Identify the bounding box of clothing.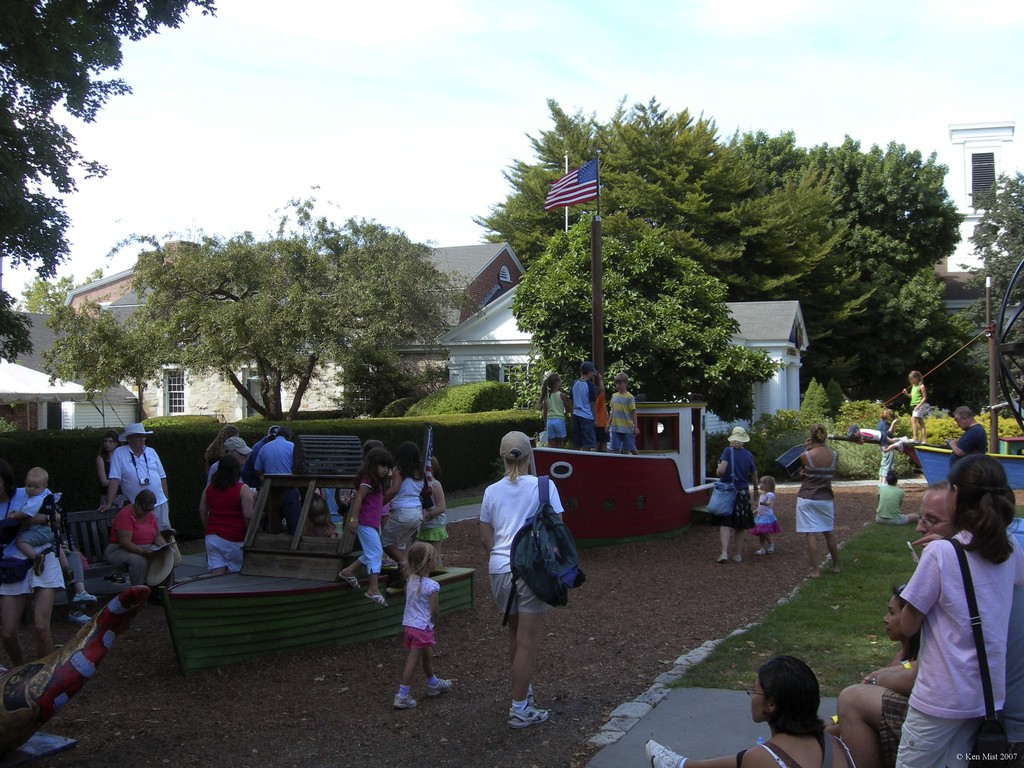
bbox(750, 488, 781, 540).
